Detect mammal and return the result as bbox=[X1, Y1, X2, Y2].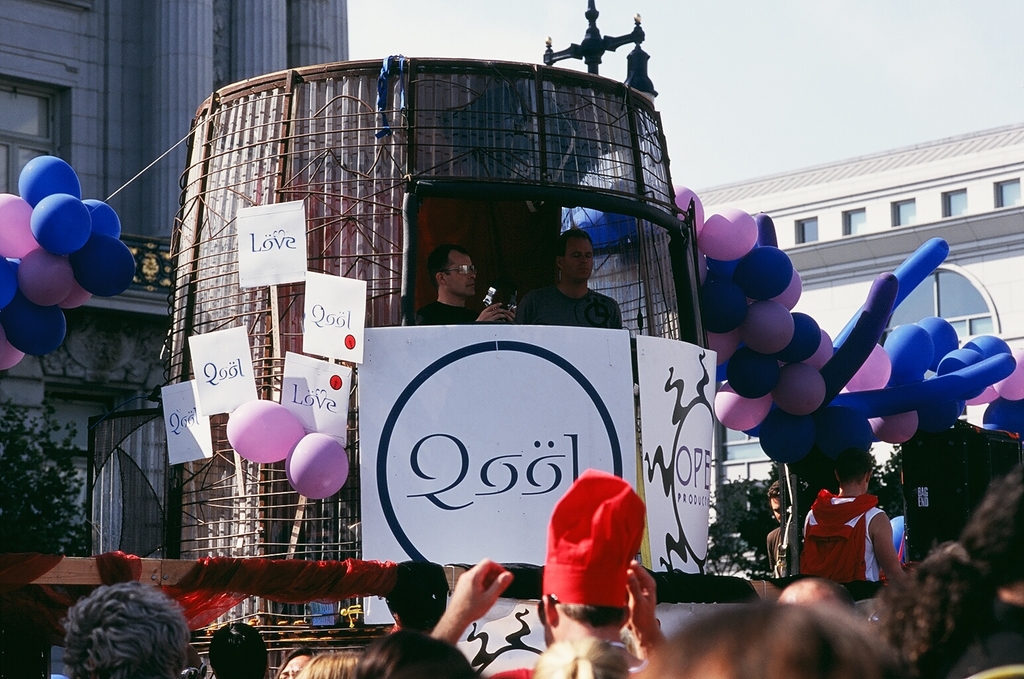
bbox=[800, 446, 910, 589].
